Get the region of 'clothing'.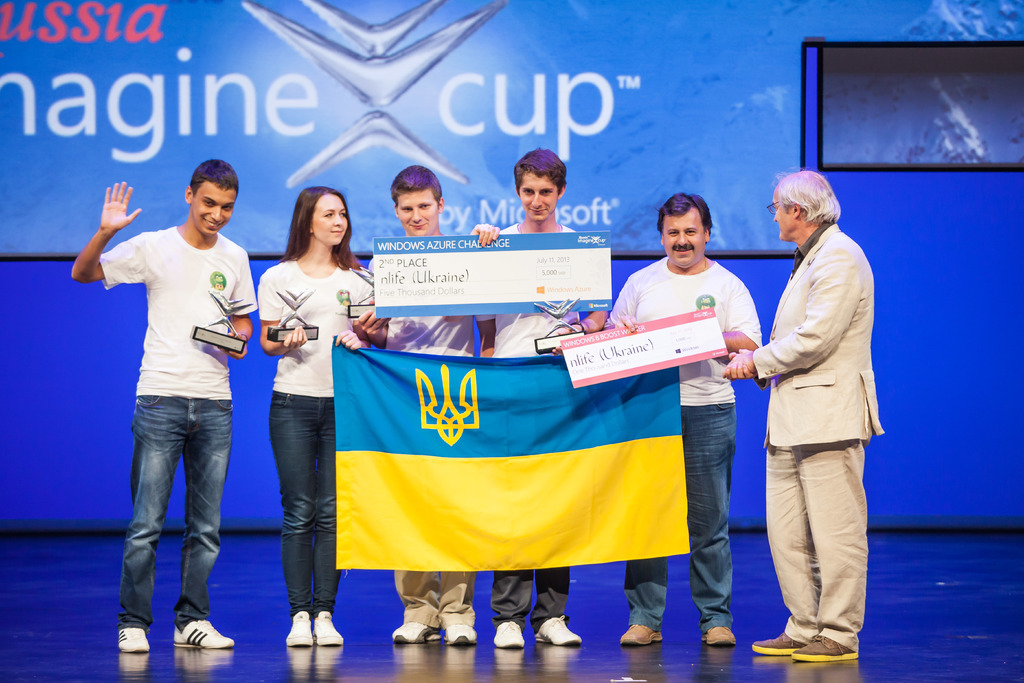
box=[93, 226, 257, 634].
